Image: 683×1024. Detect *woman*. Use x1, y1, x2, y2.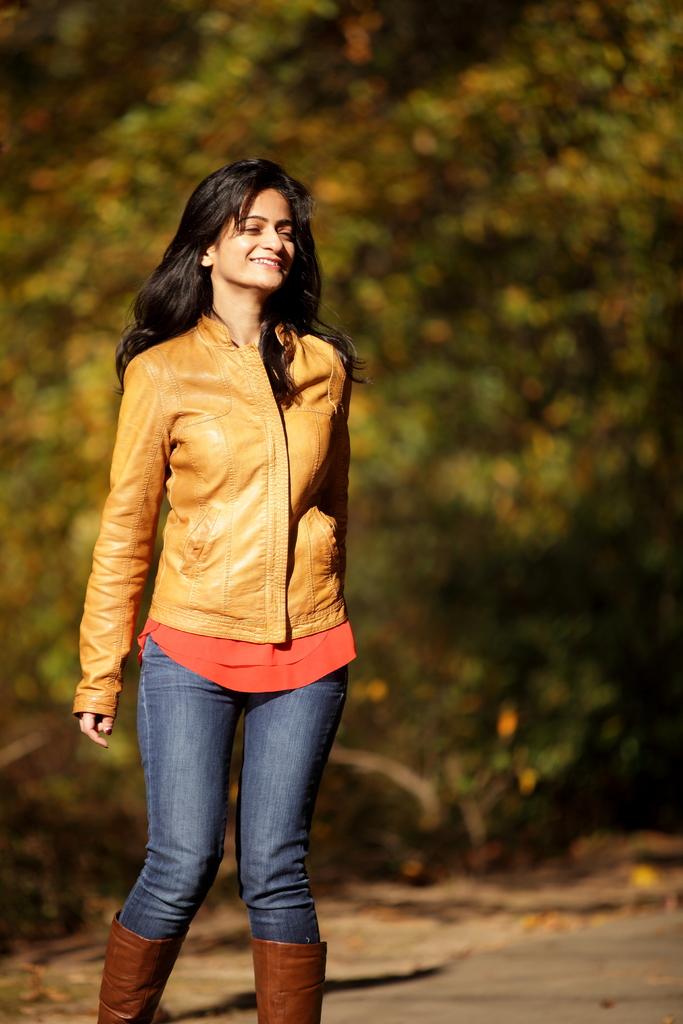
58, 136, 366, 975.
